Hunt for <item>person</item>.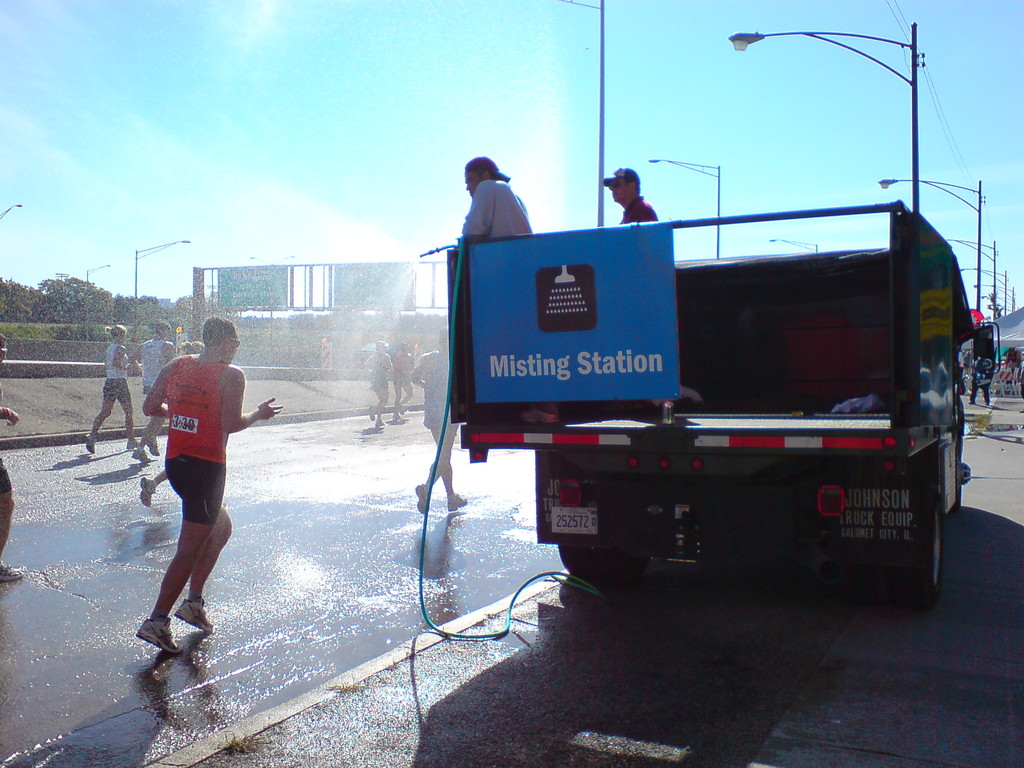
Hunted down at bbox=[367, 342, 397, 435].
